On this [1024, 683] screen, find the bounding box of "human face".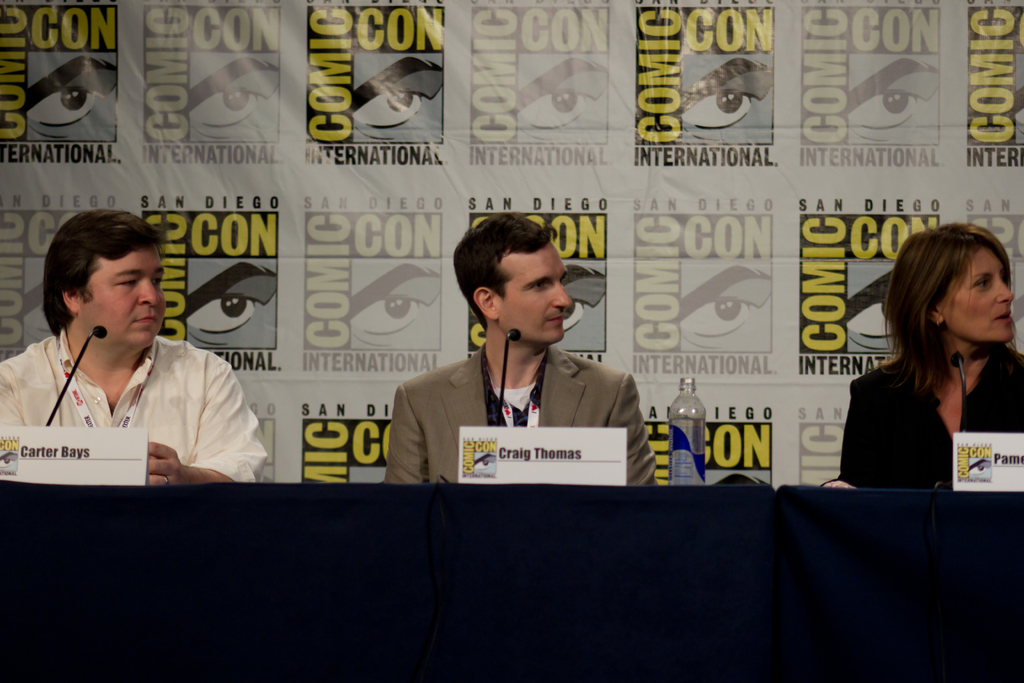
Bounding box: x1=79 y1=247 x2=165 y2=350.
